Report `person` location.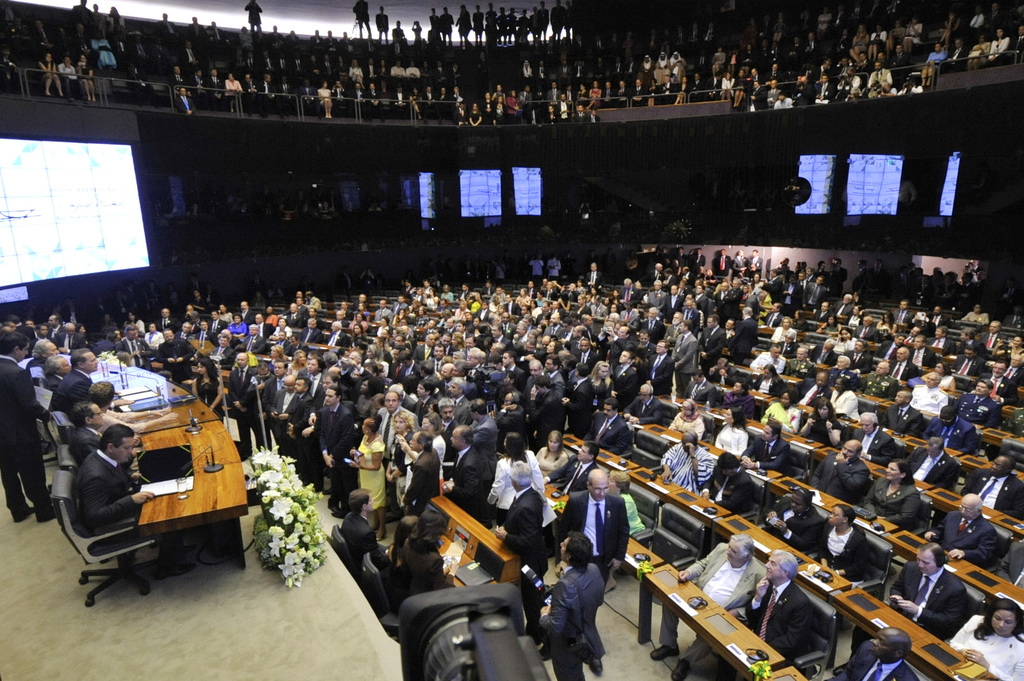
Report: [x1=765, y1=267, x2=778, y2=294].
